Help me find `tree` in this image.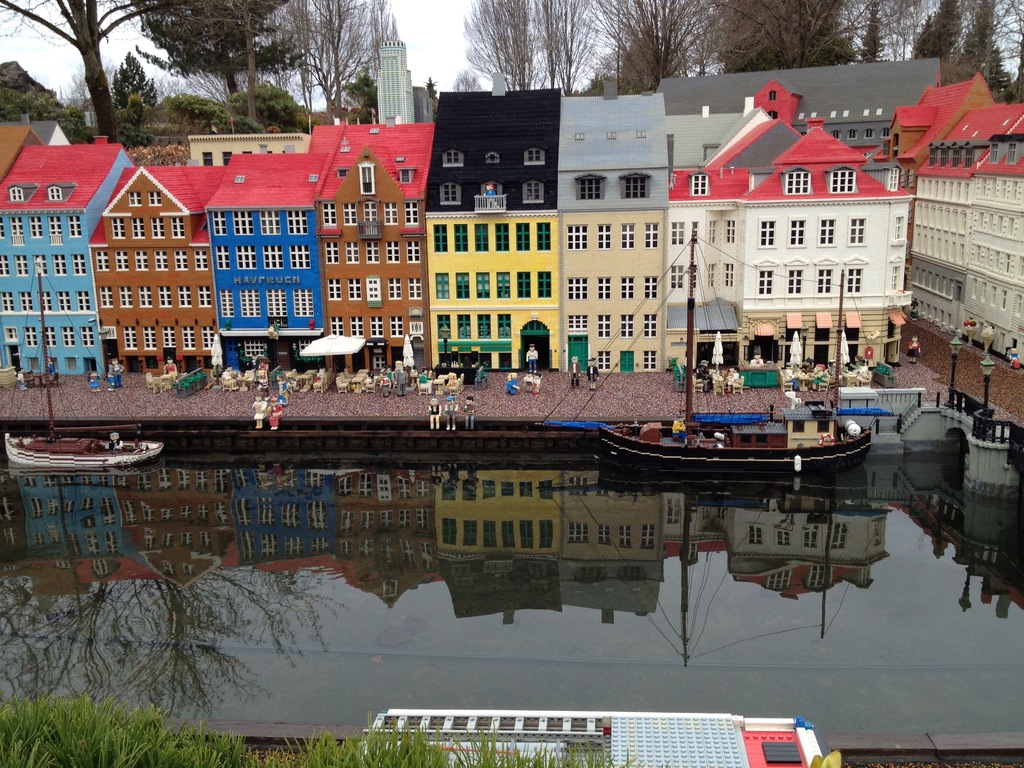
Found it: [x1=269, y1=0, x2=408, y2=122].
